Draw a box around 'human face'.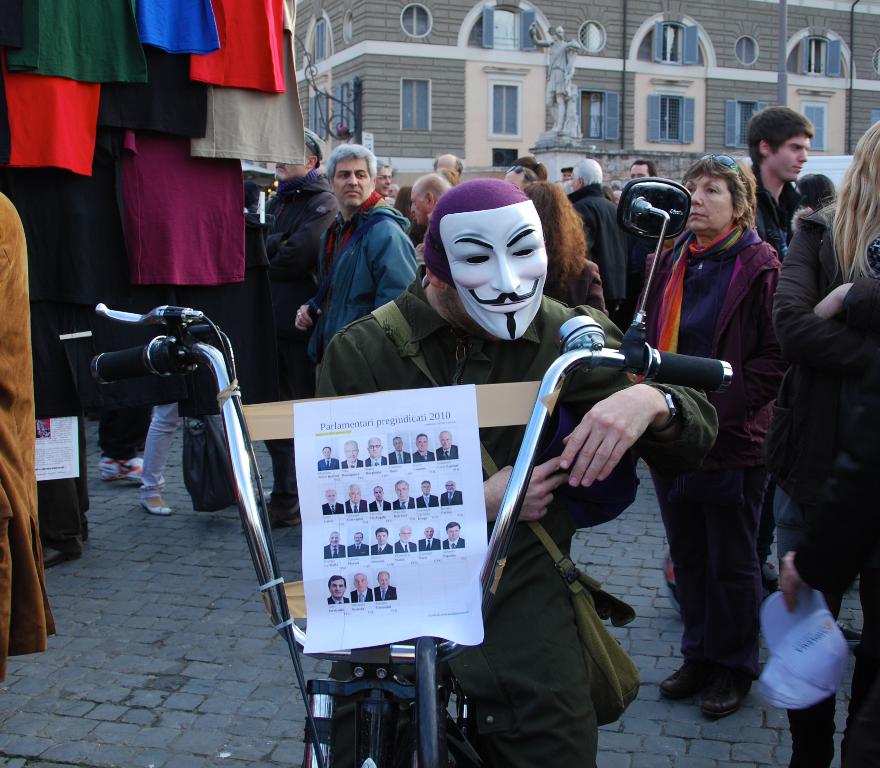
421 485 433 497.
